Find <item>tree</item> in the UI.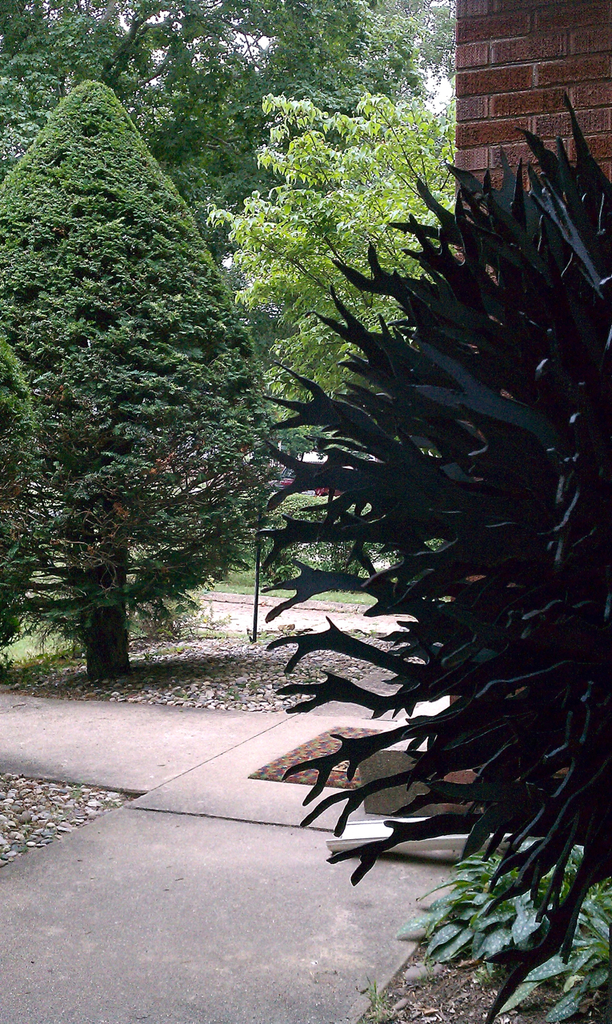
UI element at {"x1": 206, "y1": 84, "x2": 465, "y2": 562}.
